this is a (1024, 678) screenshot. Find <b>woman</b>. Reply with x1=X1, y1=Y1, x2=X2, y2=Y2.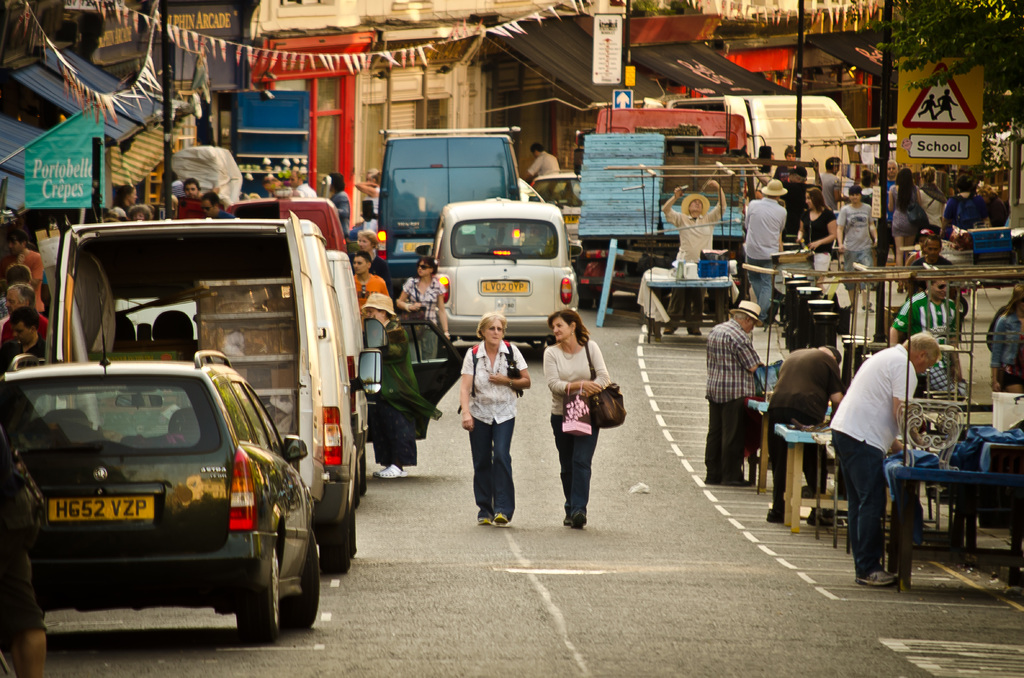
x1=886, y1=168, x2=926, y2=297.
